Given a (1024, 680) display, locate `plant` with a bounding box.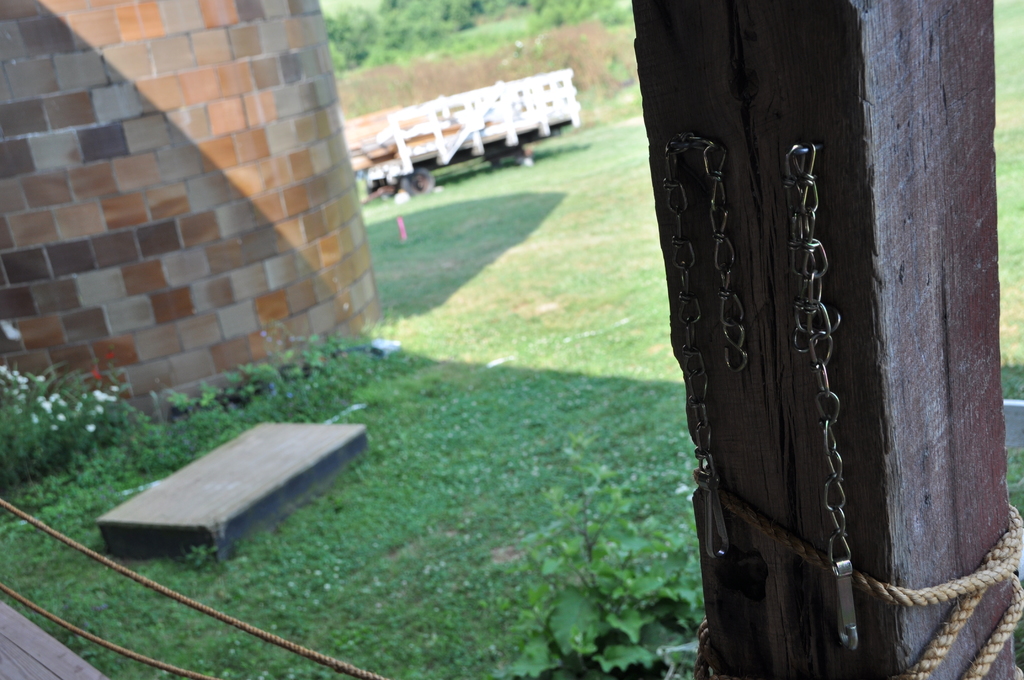
Located: left=513, top=551, right=707, bottom=679.
